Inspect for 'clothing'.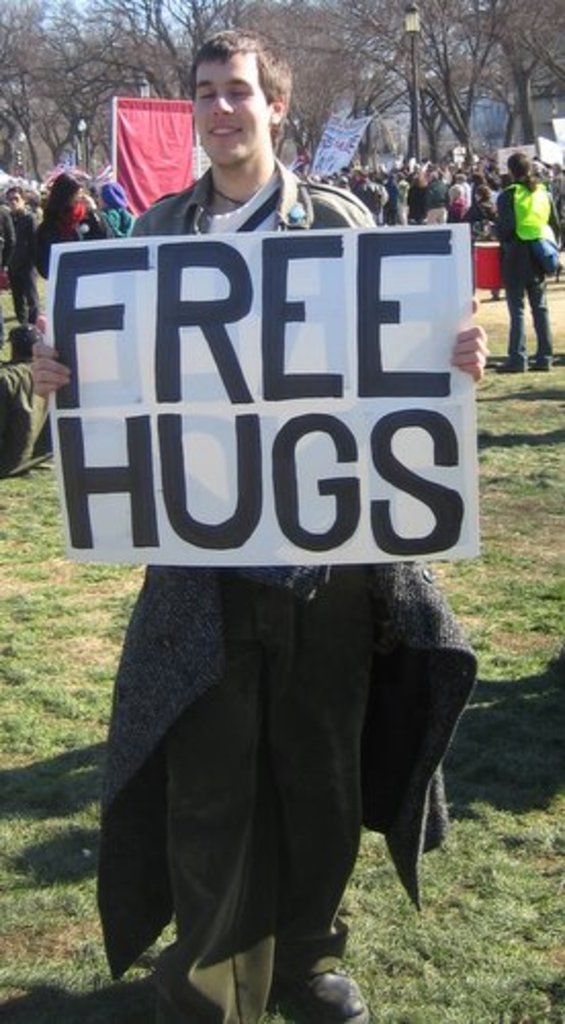
Inspection: bbox(6, 211, 35, 324).
